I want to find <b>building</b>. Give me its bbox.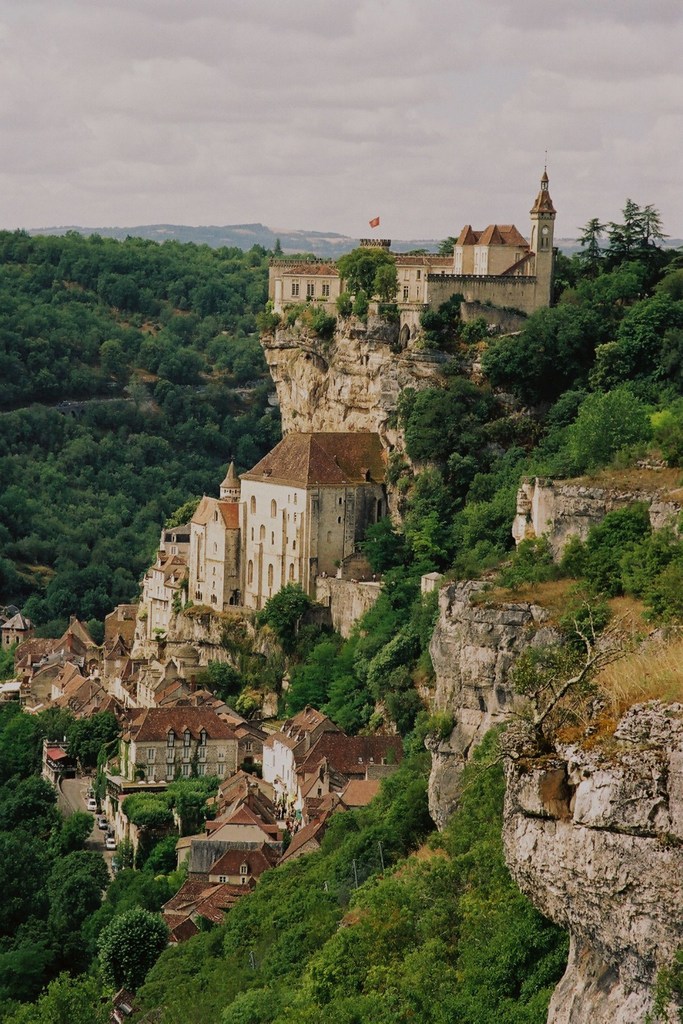
258 183 550 330.
